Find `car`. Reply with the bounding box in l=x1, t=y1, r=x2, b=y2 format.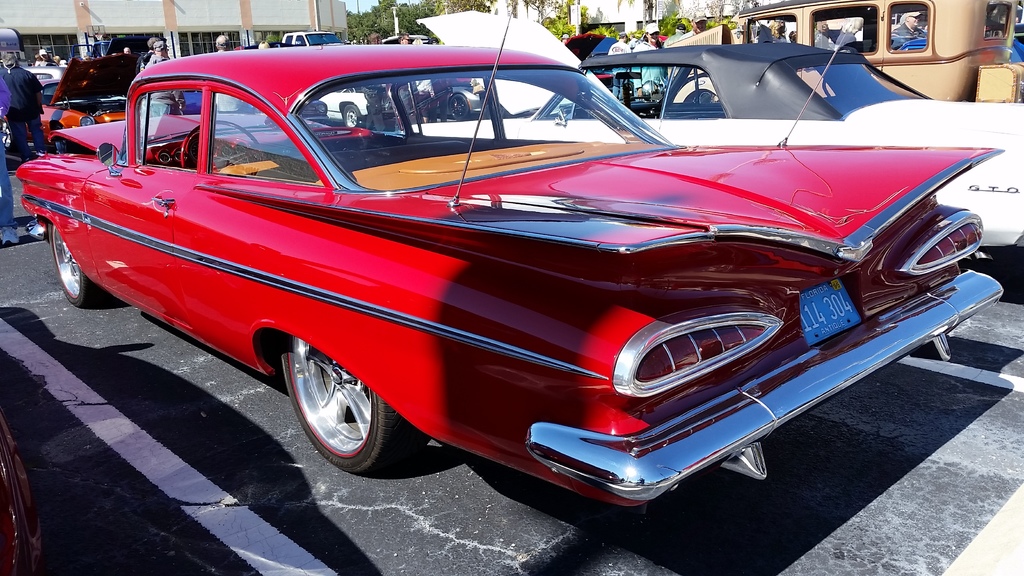
l=318, t=86, r=368, b=128.
